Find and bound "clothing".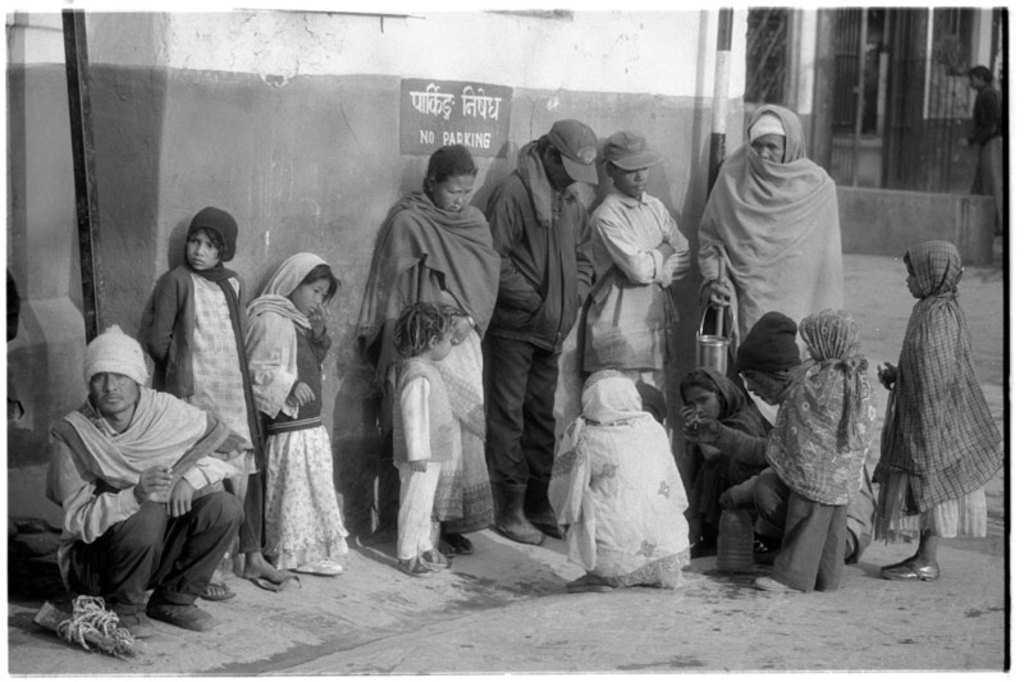
Bound: box(4, 271, 20, 342).
